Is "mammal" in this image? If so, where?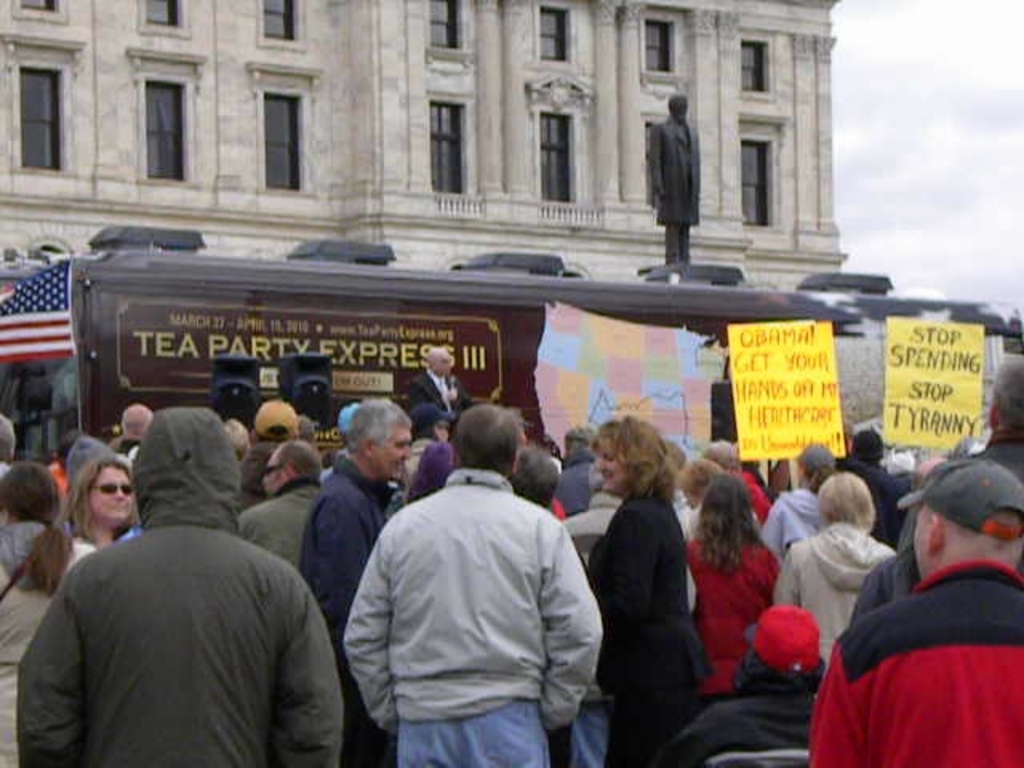
Yes, at <region>406, 341, 464, 432</region>.
